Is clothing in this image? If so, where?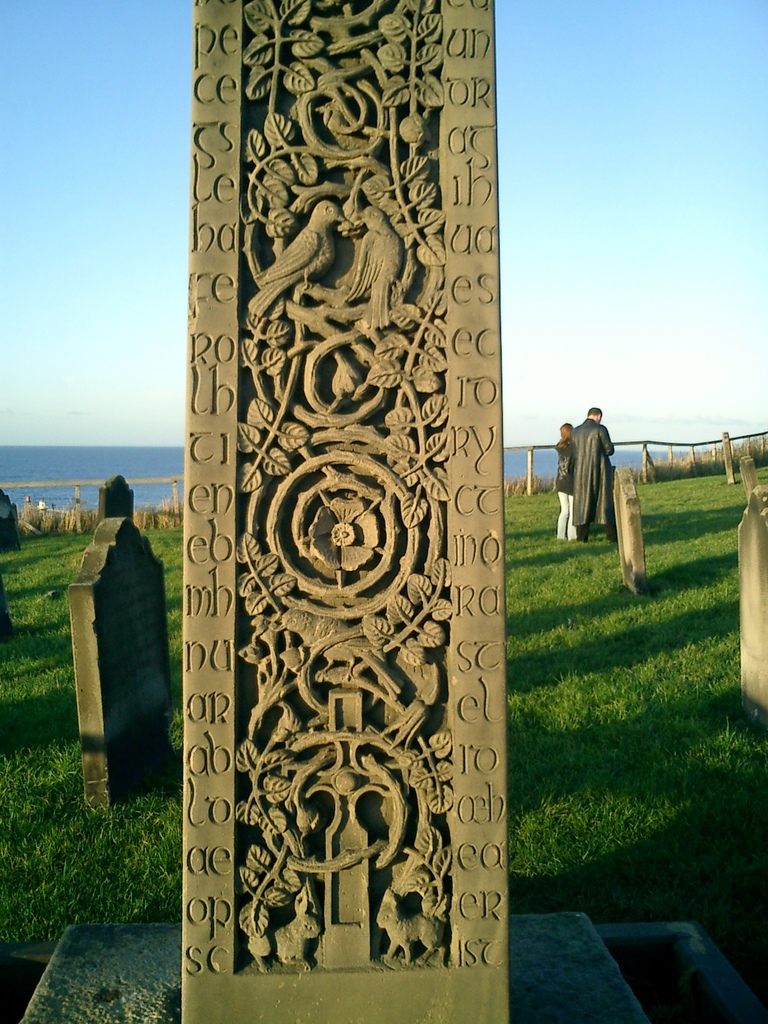
Yes, at 568/418/618/543.
